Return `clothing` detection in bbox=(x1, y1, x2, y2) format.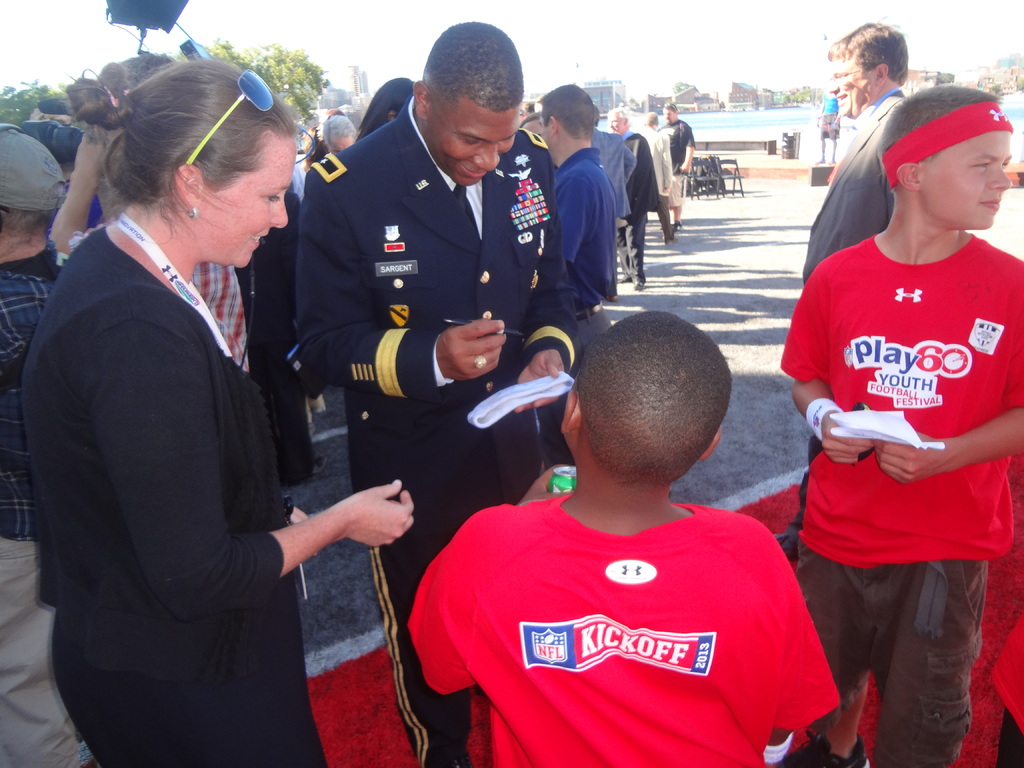
bbox=(65, 178, 105, 237).
